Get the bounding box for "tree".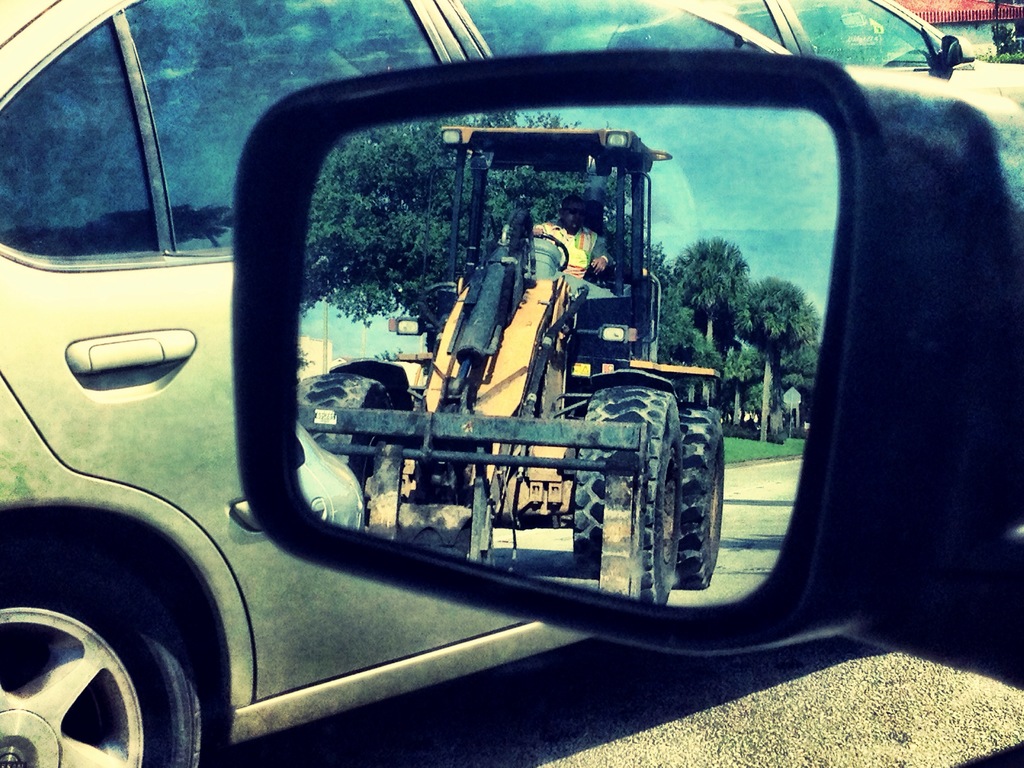
x1=671 y1=234 x2=751 y2=343.
